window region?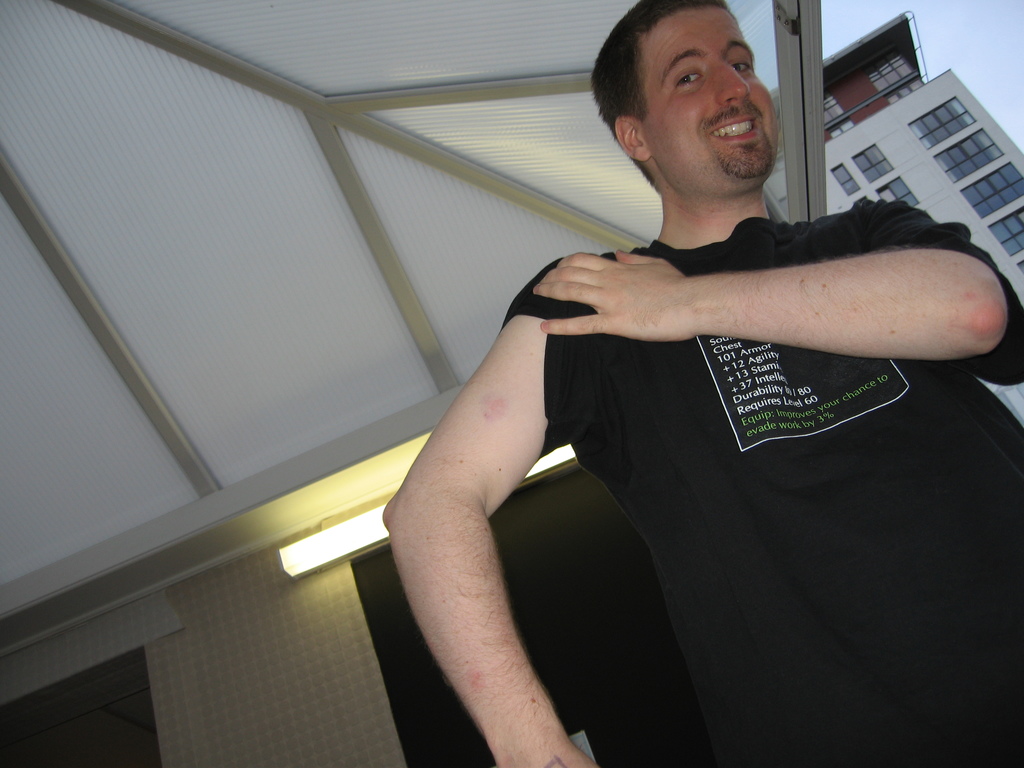
left=828, top=163, right=862, bottom=196
